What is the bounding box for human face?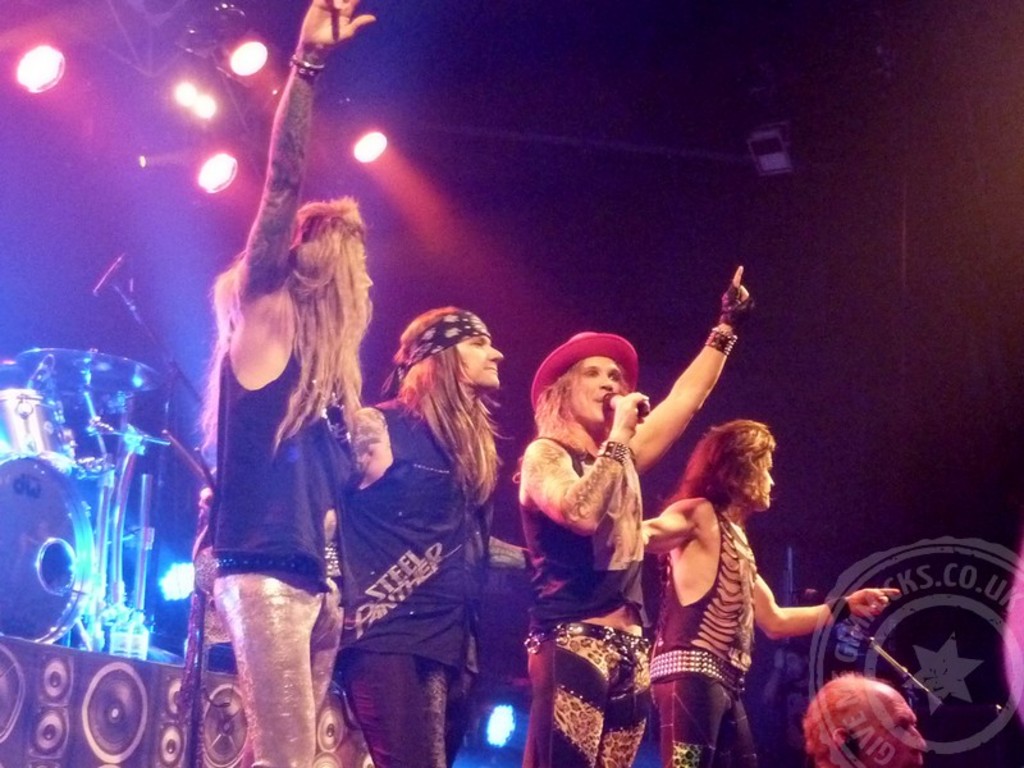
(460,334,504,389).
